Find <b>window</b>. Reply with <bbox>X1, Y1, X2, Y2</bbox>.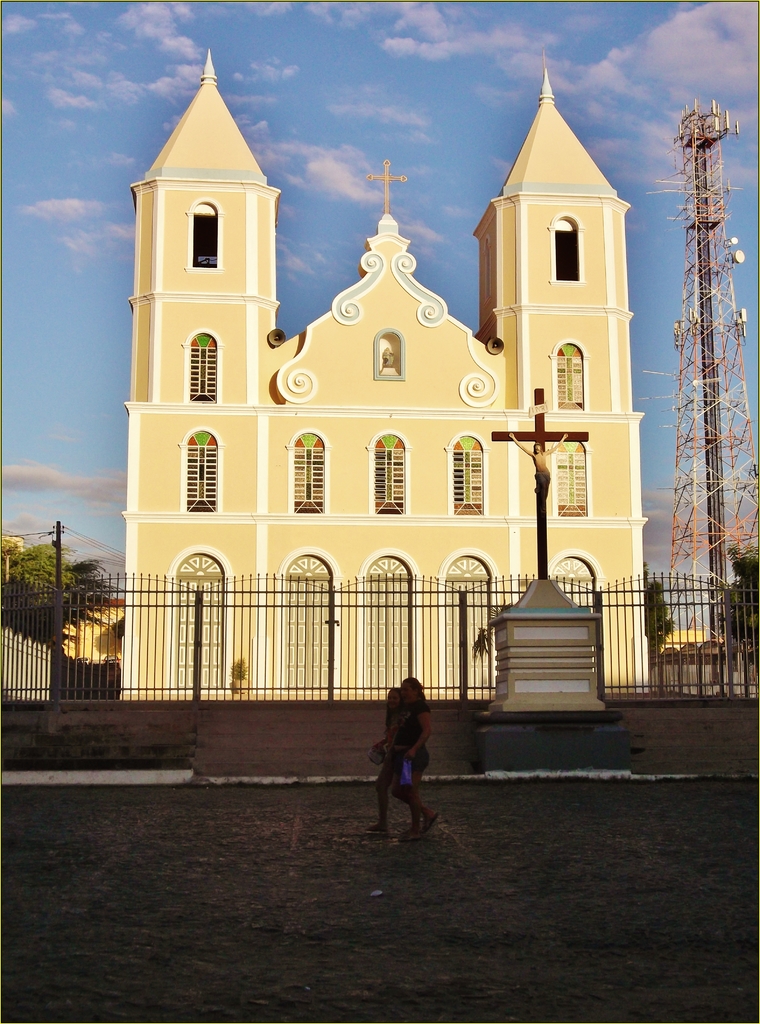
<bbox>547, 429, 596, 518</bbox>.
